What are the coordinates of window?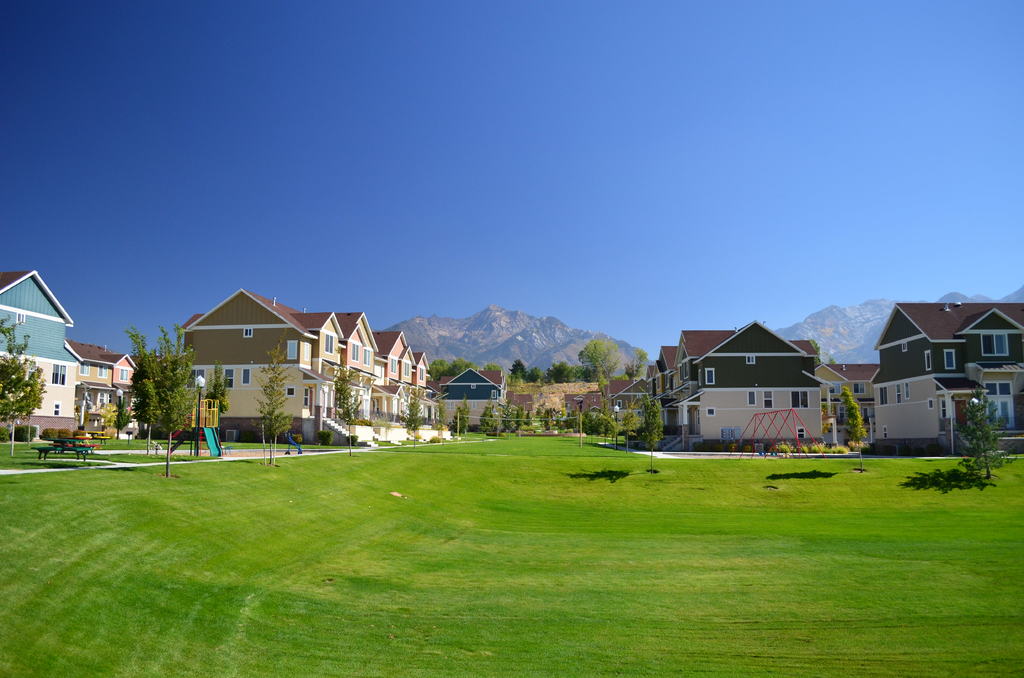
l=390, t=357, r=396, b=375.
